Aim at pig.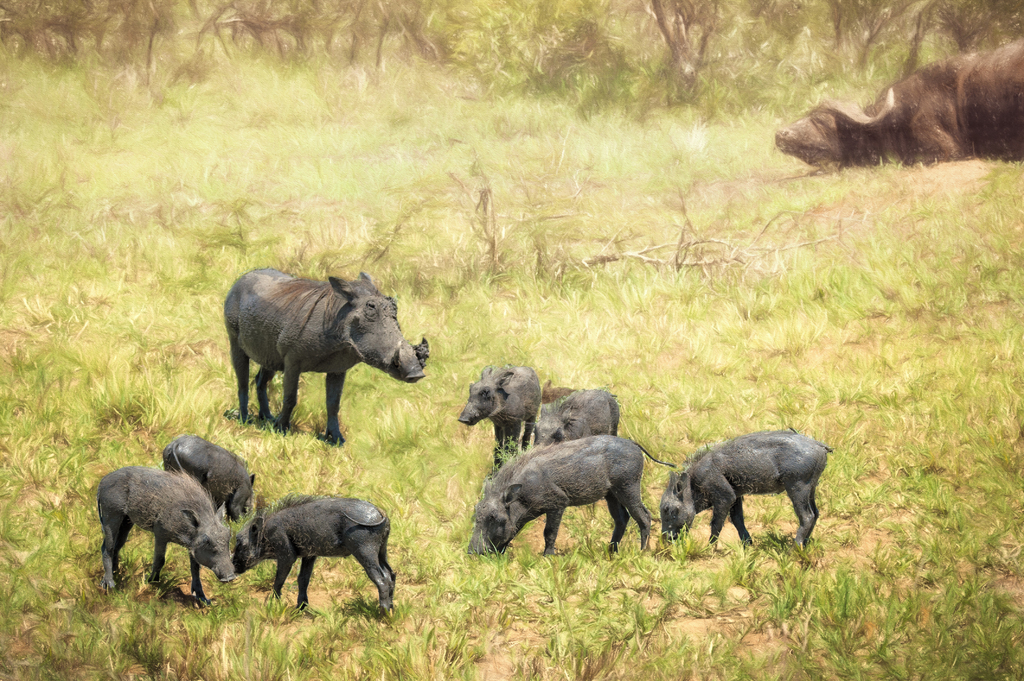
Aimed at {"x1": 159, "y1": 432, "x2": 255, "y2": 520}.
